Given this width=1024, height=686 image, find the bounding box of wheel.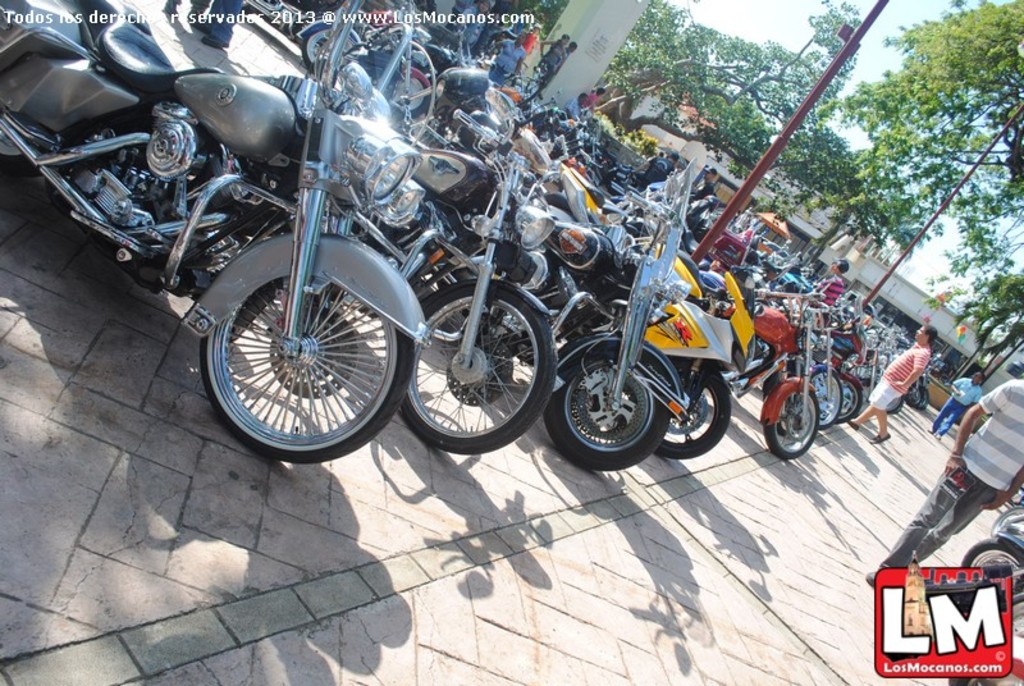
837:381:861:419.
